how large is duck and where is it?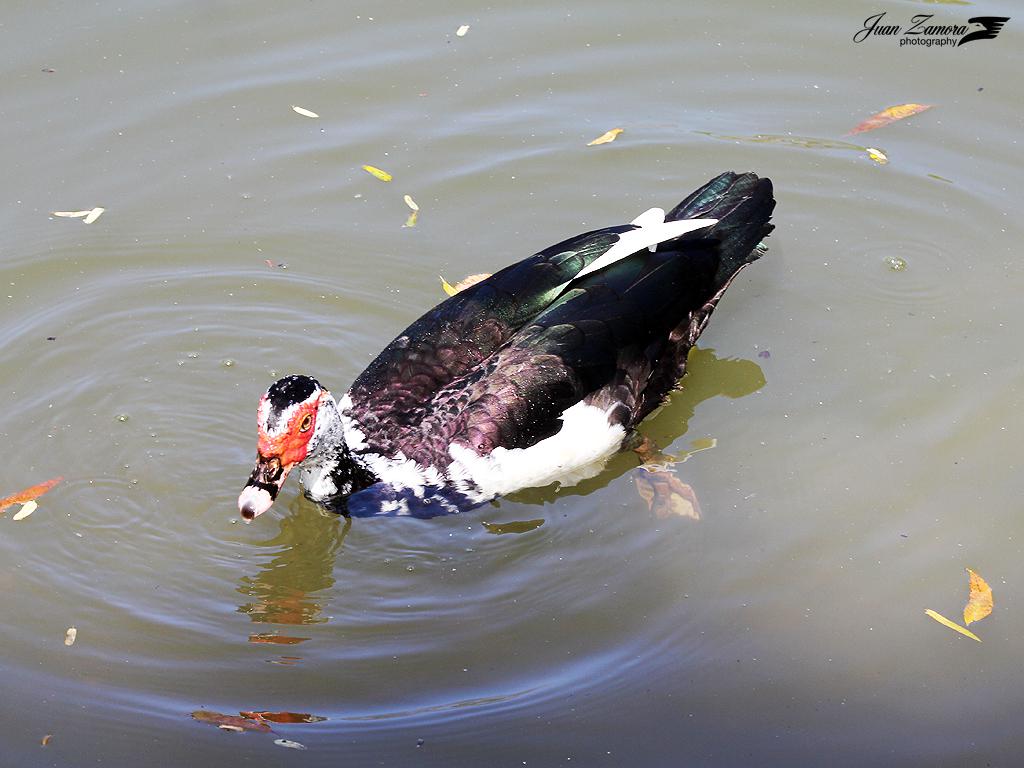
Bounding box: bbox=(238, 168, 779, 522).
